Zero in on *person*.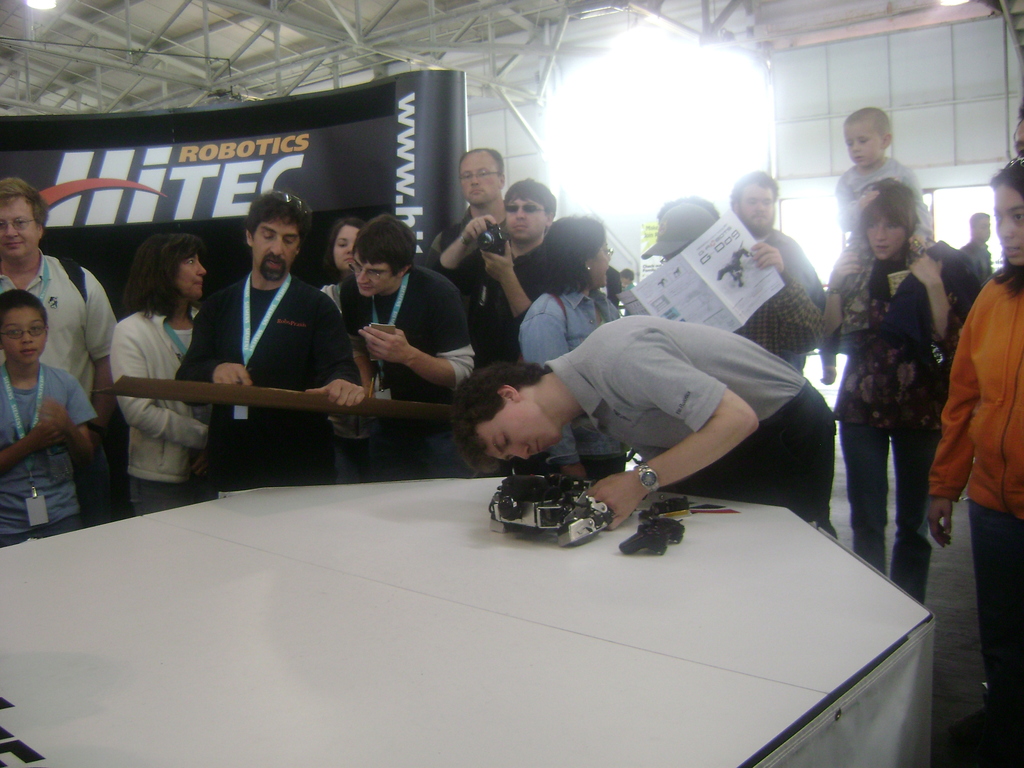
Zeroed in: [925, 158, 1023, 725].
